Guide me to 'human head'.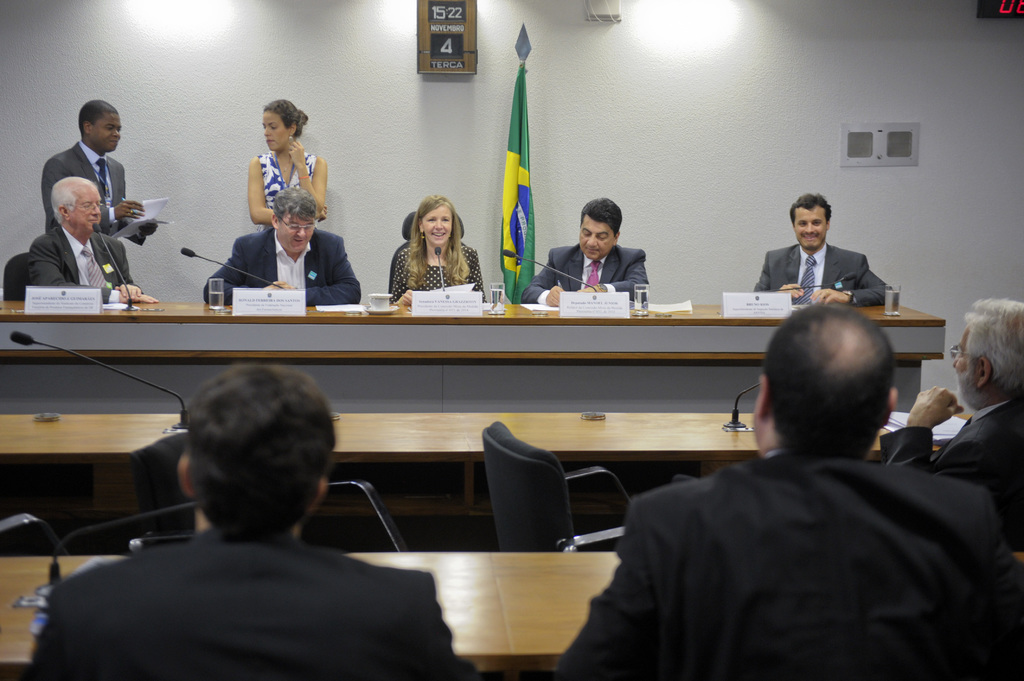
Guidance: crop(951, 301, 1023, 408).
